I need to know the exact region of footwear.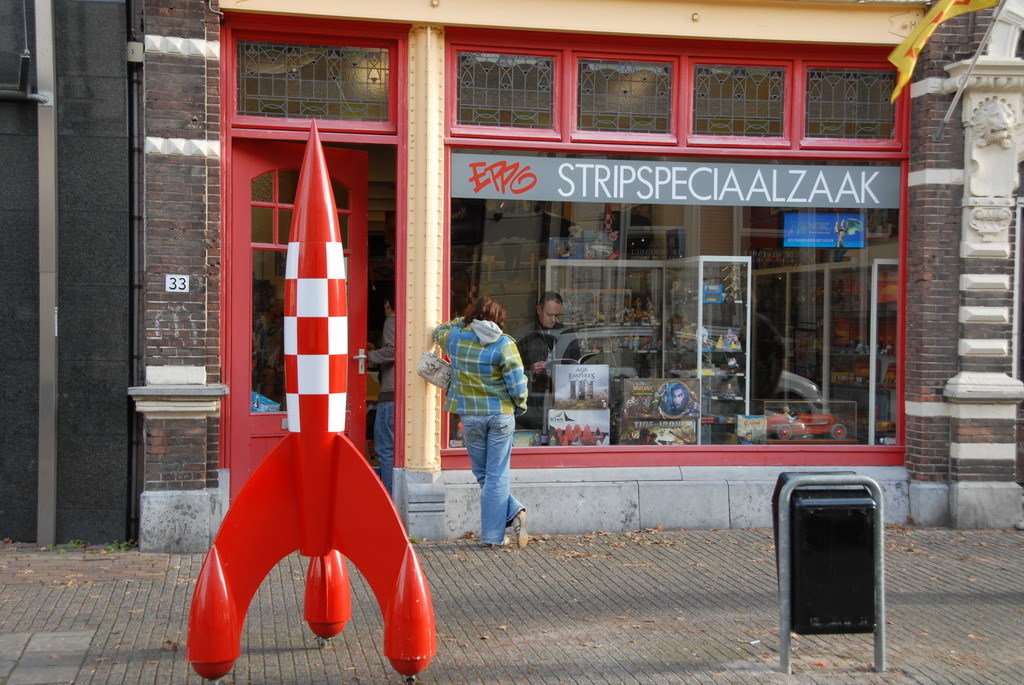
Region: 485,537,508,545.
